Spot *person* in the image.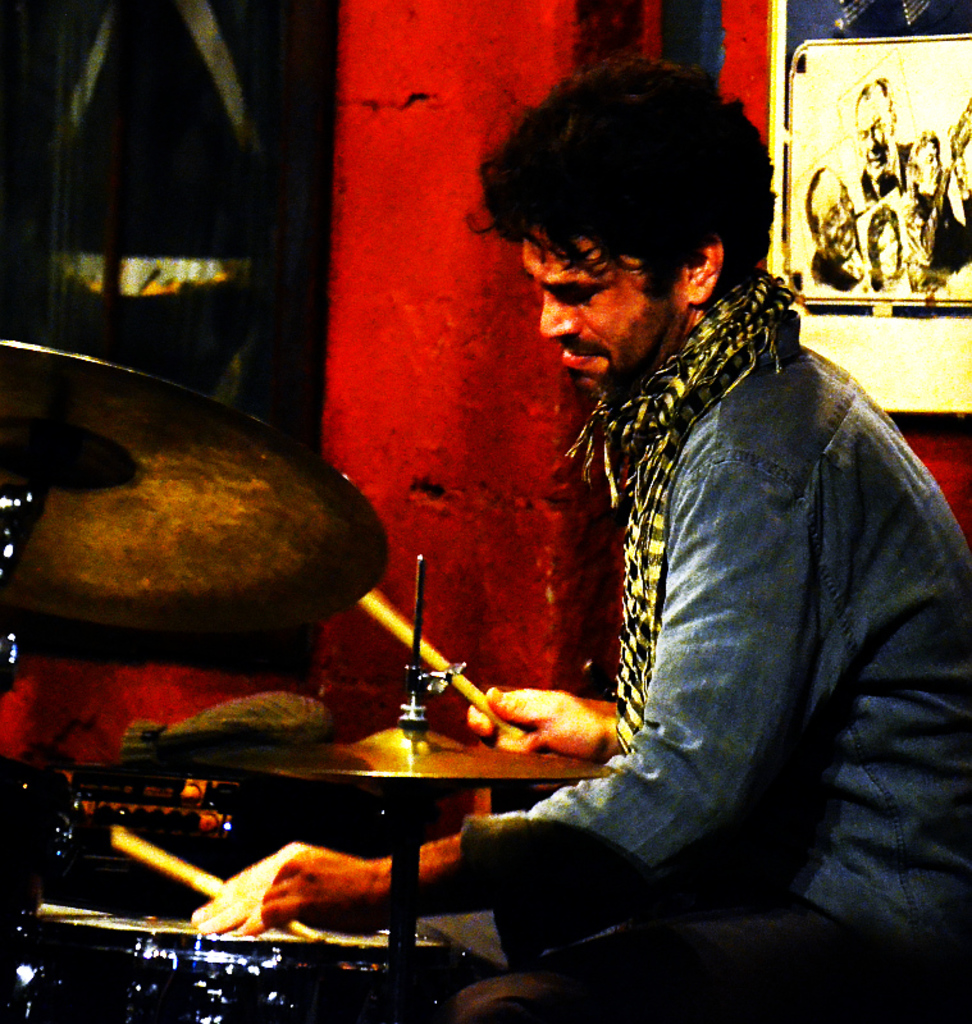
*person* found at 807 180 867 285.
